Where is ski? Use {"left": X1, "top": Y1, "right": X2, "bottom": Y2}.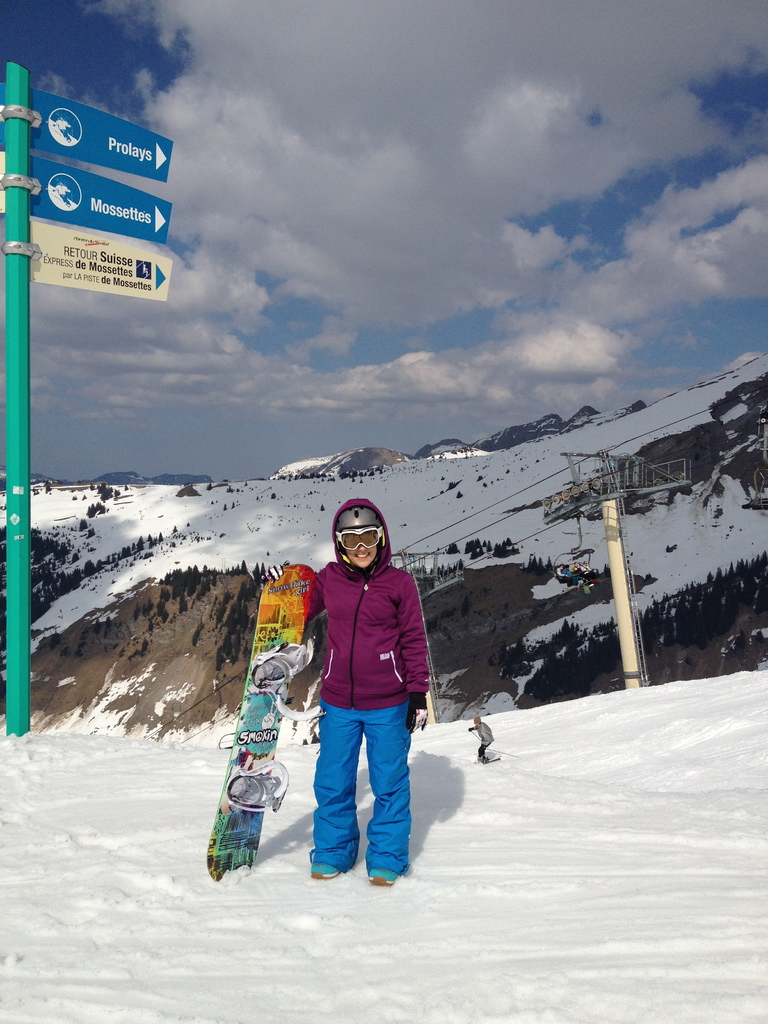
{"left": 197, "top": 548, "right": 303, "bottom": 900}.
